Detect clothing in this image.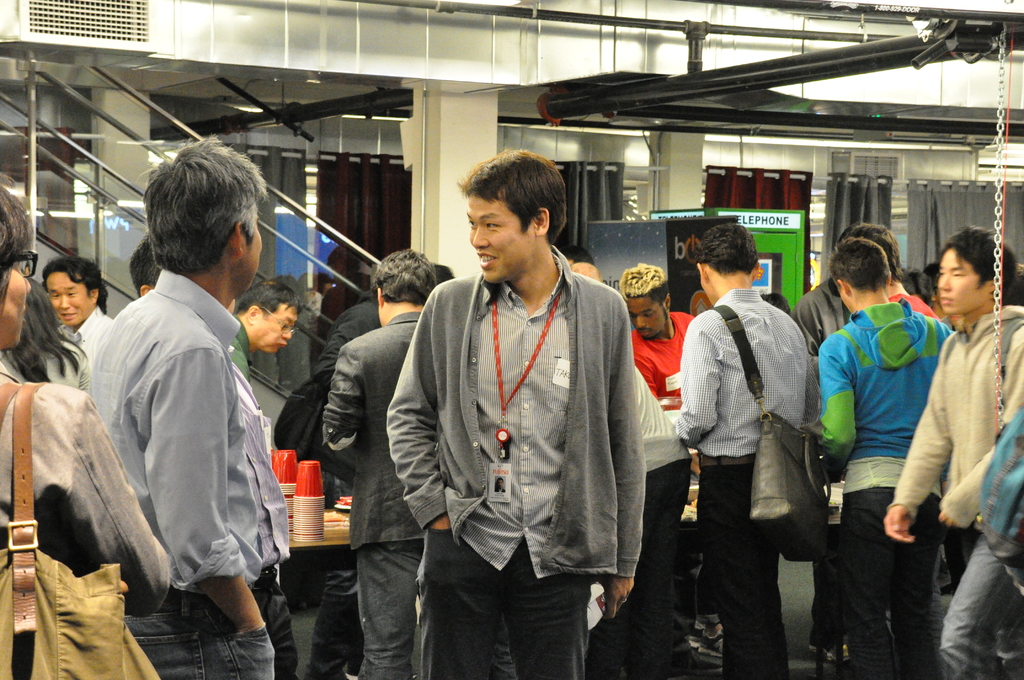
Detection: x1=809 y1=302 x2=952 y2=679.
